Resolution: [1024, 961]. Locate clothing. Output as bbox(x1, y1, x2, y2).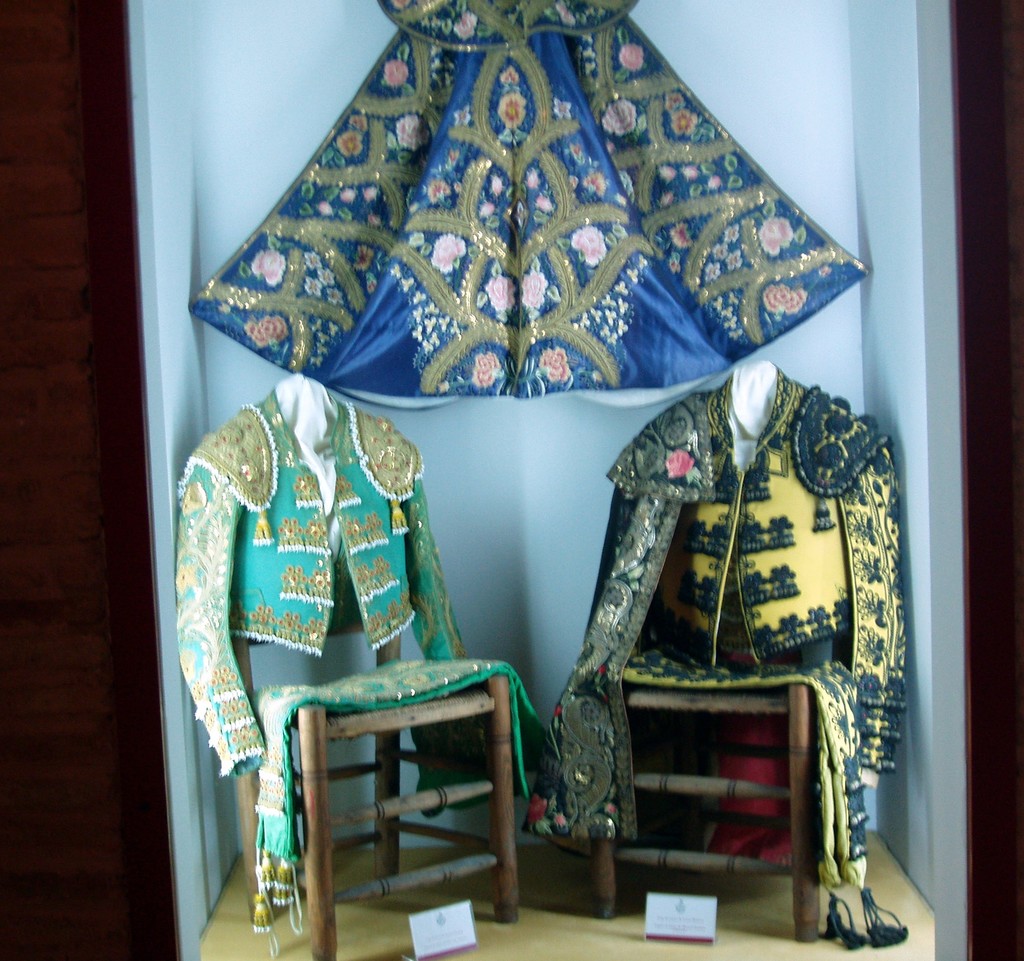
bbox(177, 374, 475, 777).
